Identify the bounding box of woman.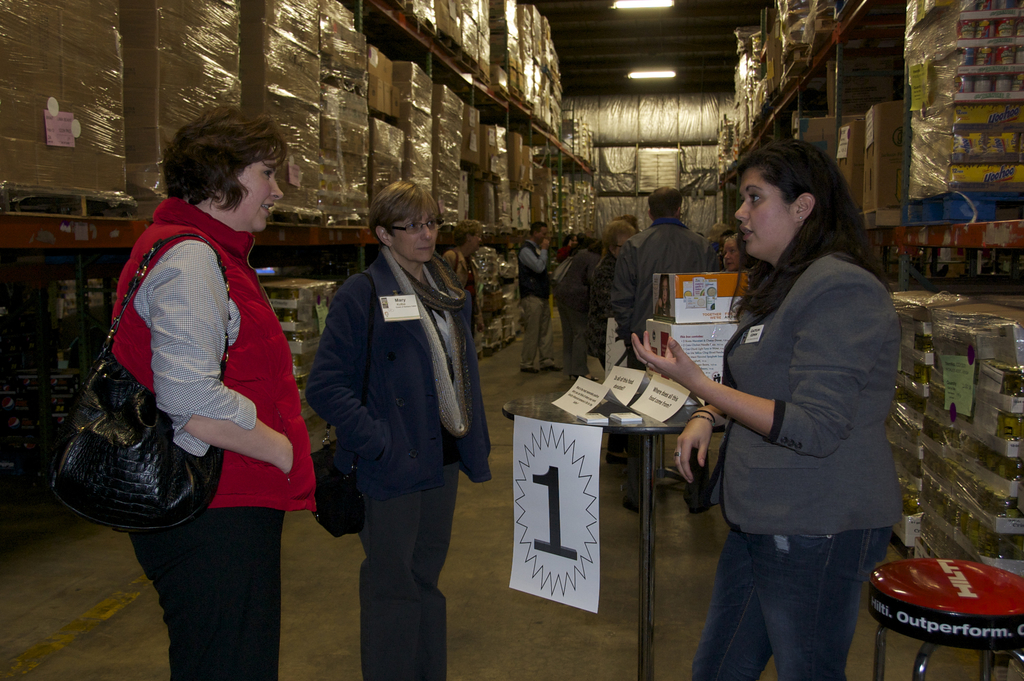
BBox(303, 175, 491, 677).
